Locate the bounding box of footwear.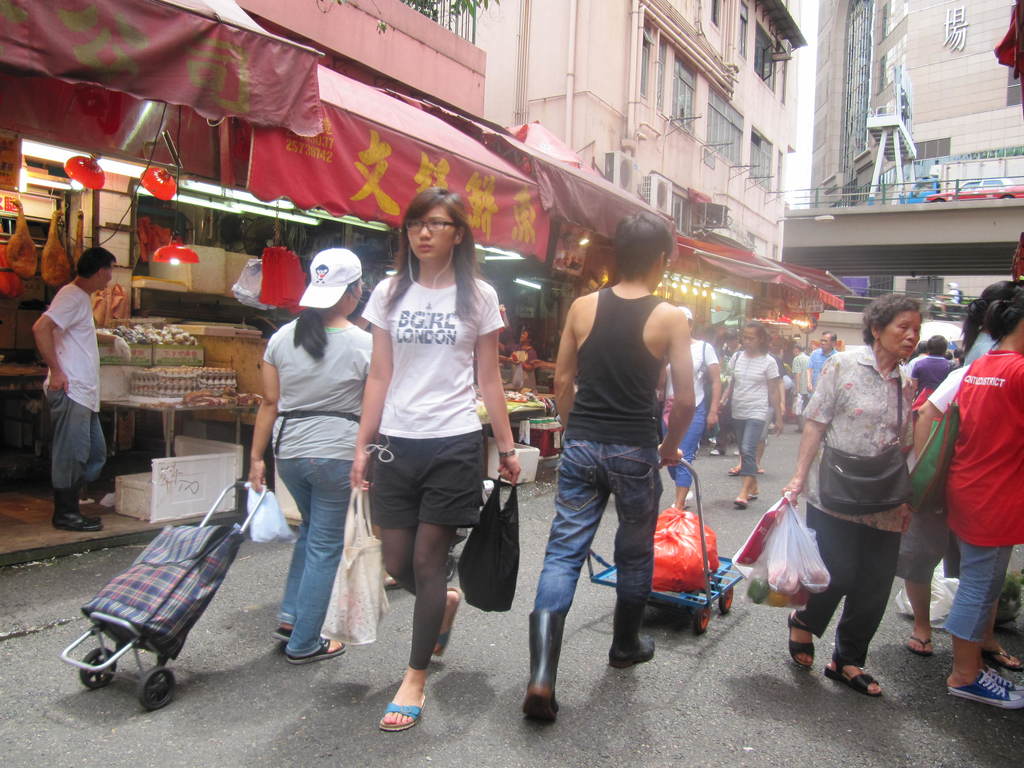
Bounding box: (left=979, top=666, right=1023, bottom=695).
